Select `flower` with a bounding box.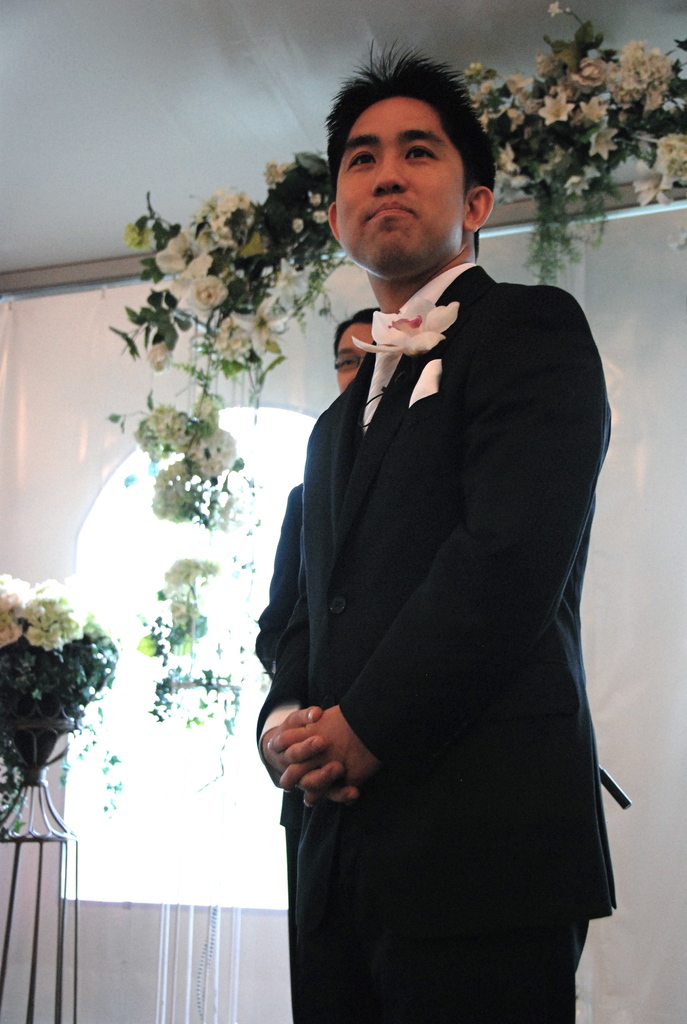
x1=151, y1=228, x2=186, y2=279.
